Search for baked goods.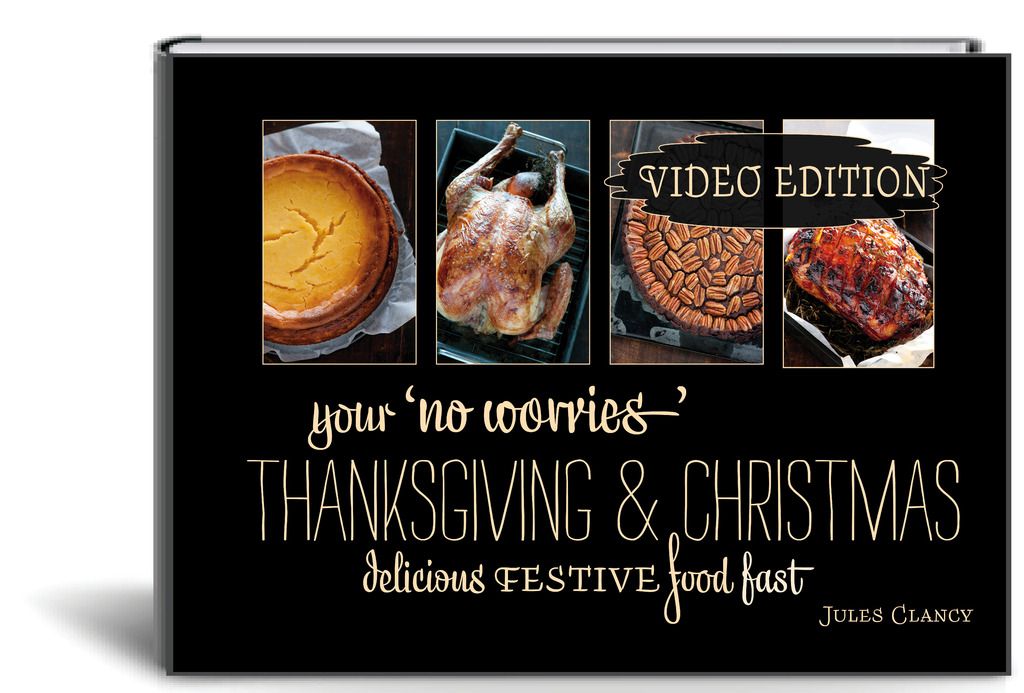
Found at [left=783, top=216, right=934, bottom=346].
